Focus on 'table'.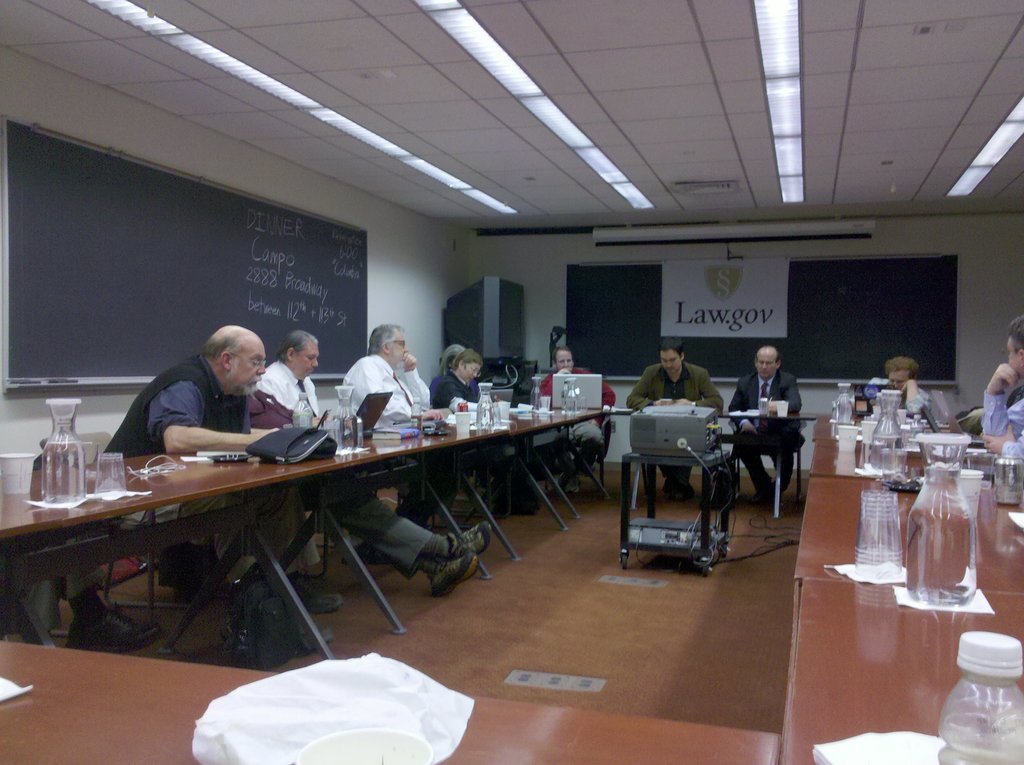
Focused at 623 447 736 577.
